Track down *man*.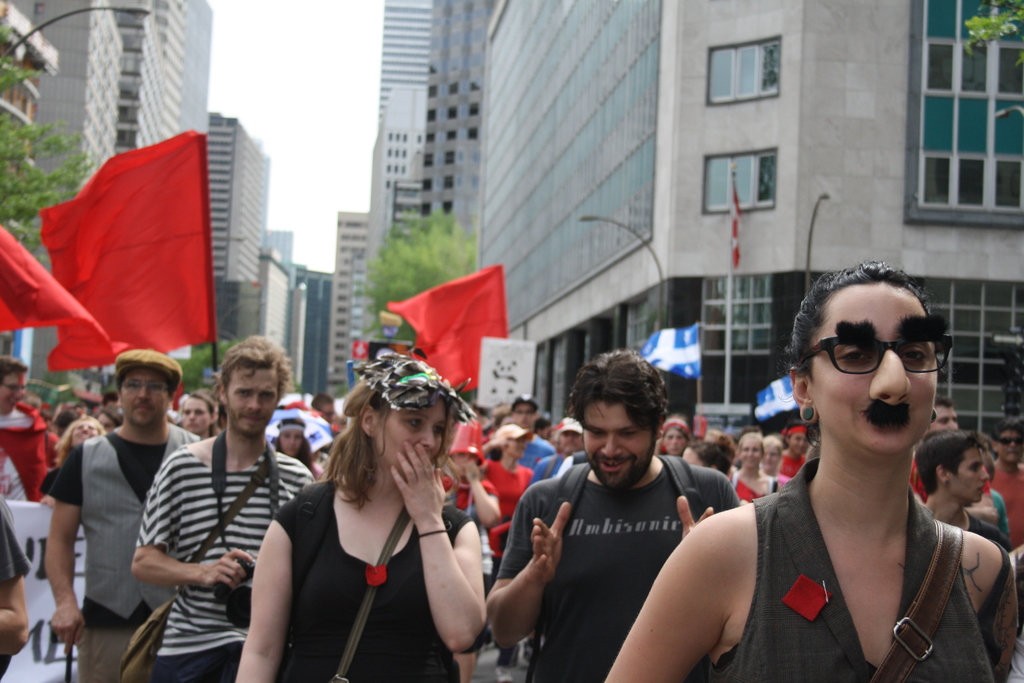
Tracked to detection(38, 354, 206, 682).
